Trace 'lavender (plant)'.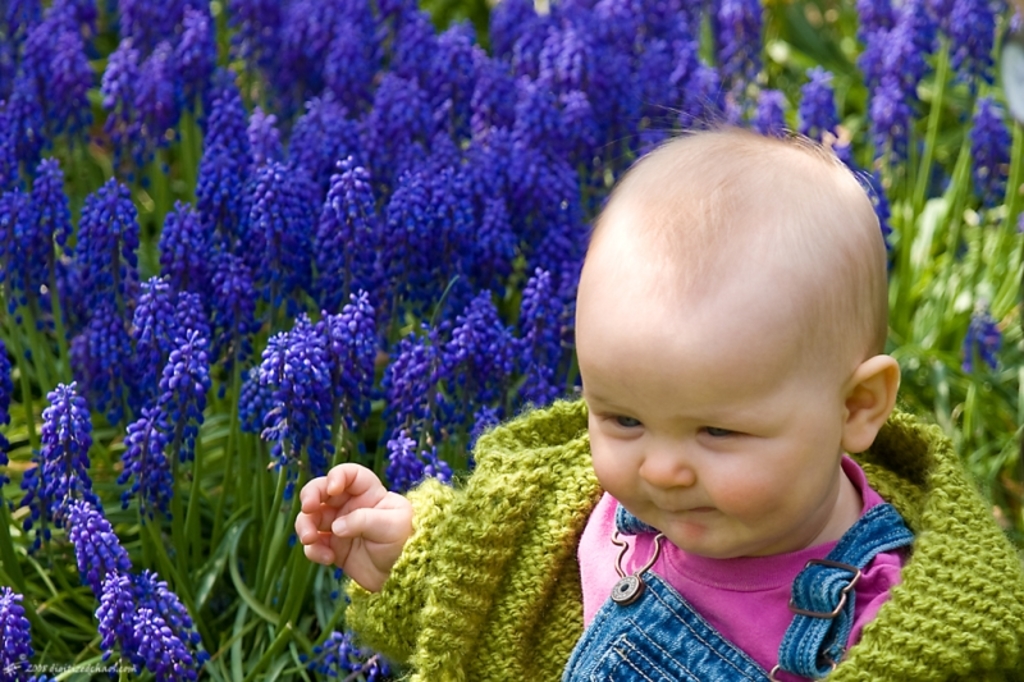
Traced to 968 97 1018 285.
